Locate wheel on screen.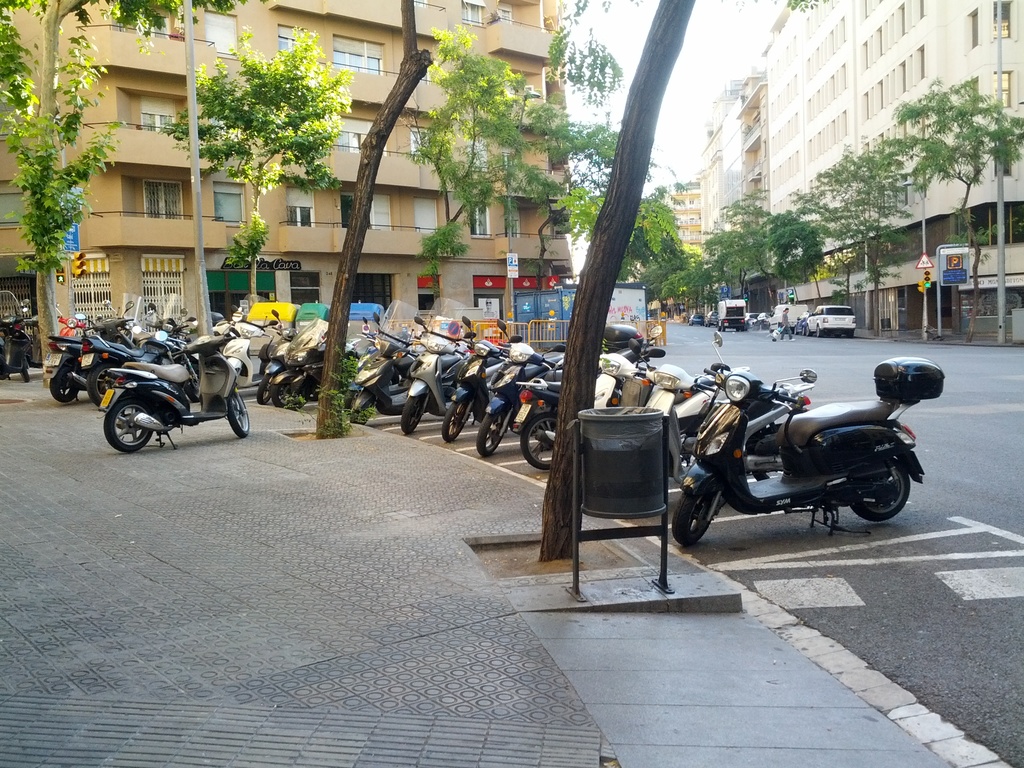
On screen at {"x1": 86, "y1": 367, "x2": 115, "y2": 408}.
